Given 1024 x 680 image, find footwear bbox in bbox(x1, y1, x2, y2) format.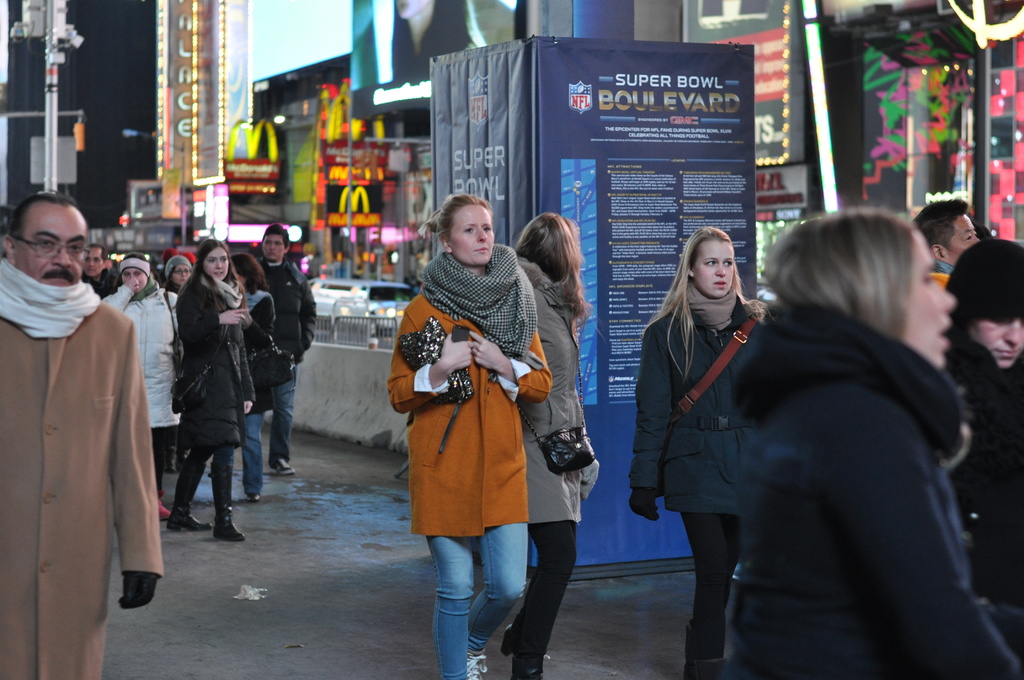
bbox(499, 620, 552, 679).
